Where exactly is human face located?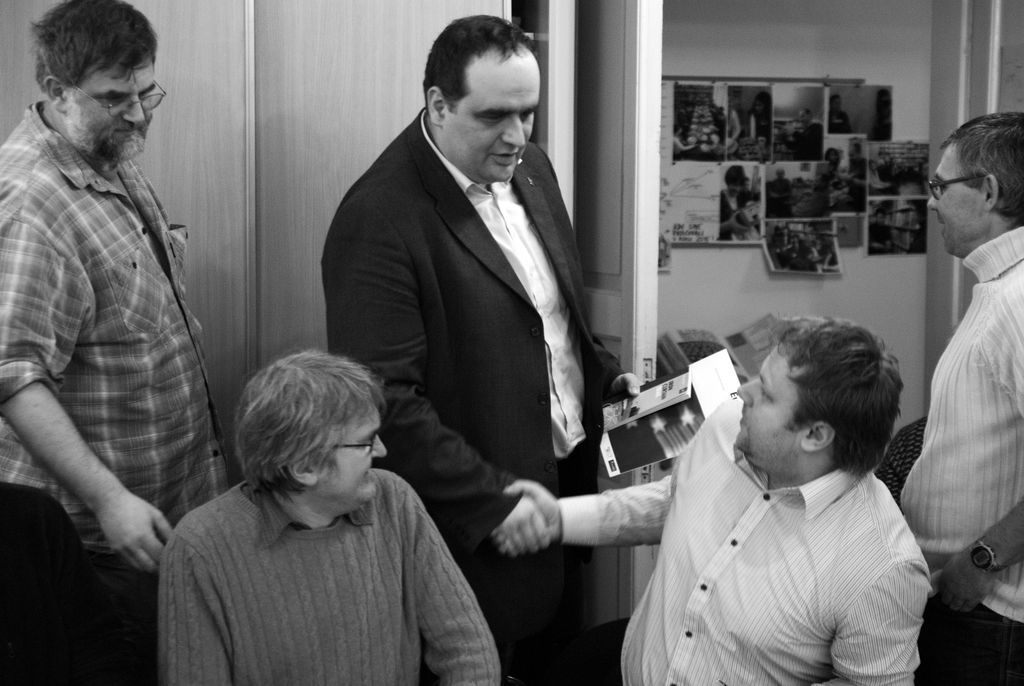
Its bounding box is <region>330, 409, 388, 505</region>.
